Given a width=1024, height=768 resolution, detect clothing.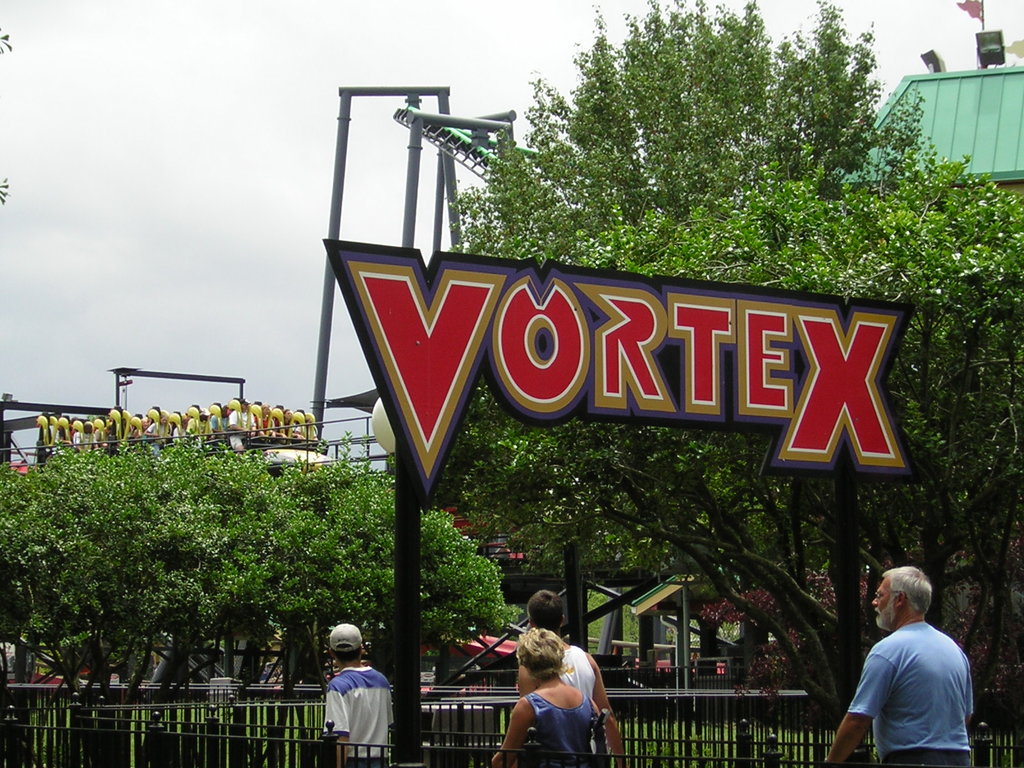
[left=842, top=621, right=975, bottom=767].
